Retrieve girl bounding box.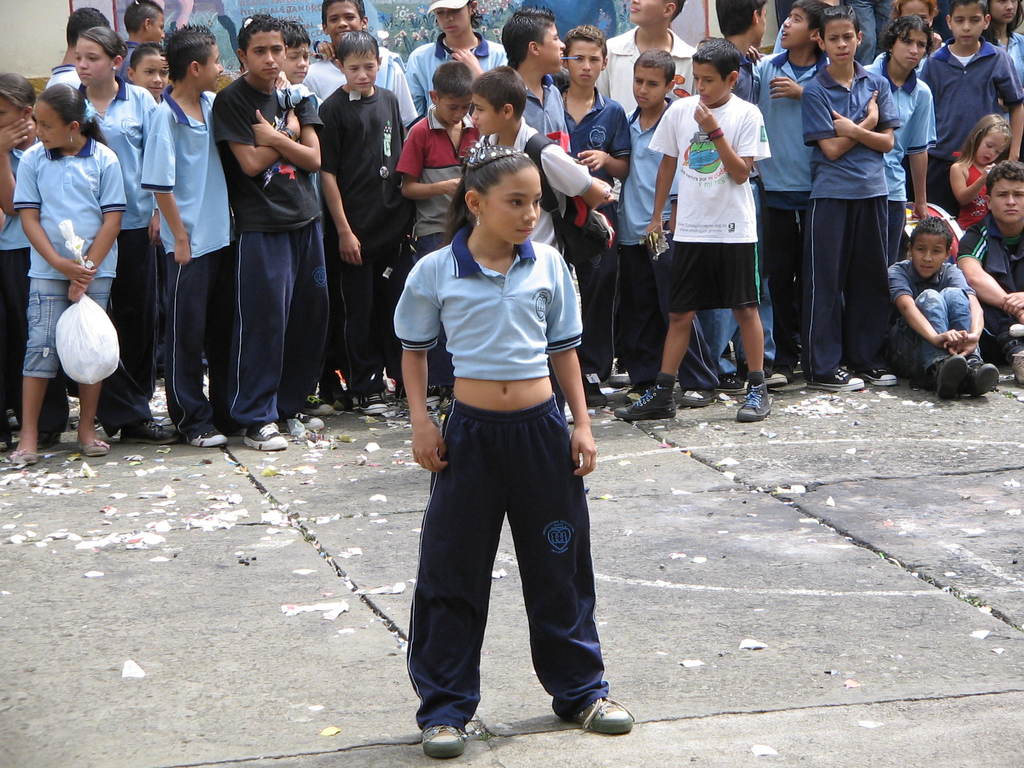
Bounding box: bbox=[387, 145, 636, 759].
